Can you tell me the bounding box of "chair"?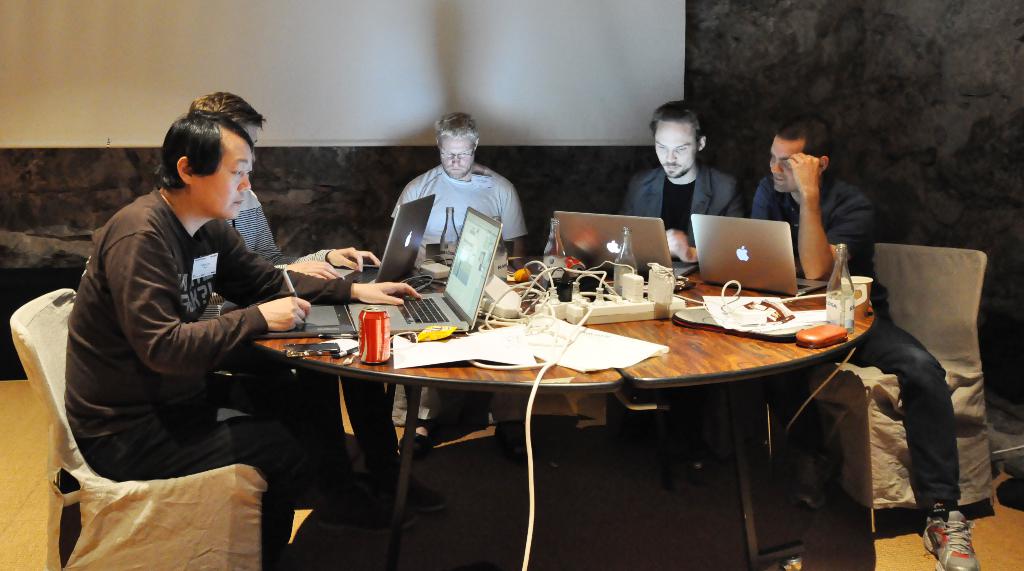
(left=9, top=285, right=271, bottom=570).
